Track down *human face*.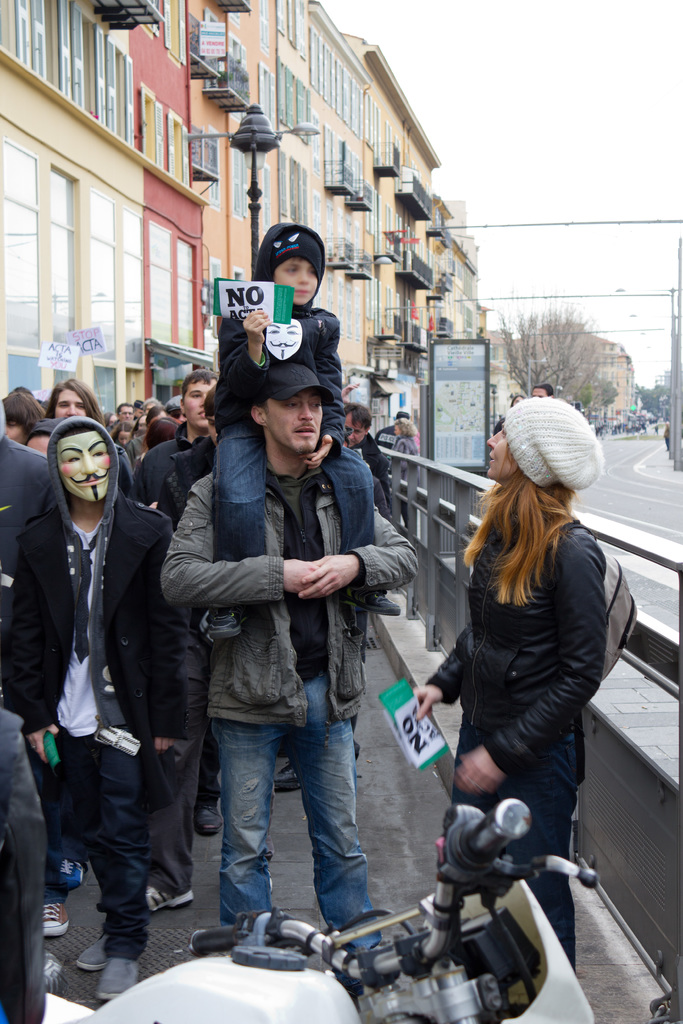
Tracked to x1=488 y1=423 x2=518 y2=479.
